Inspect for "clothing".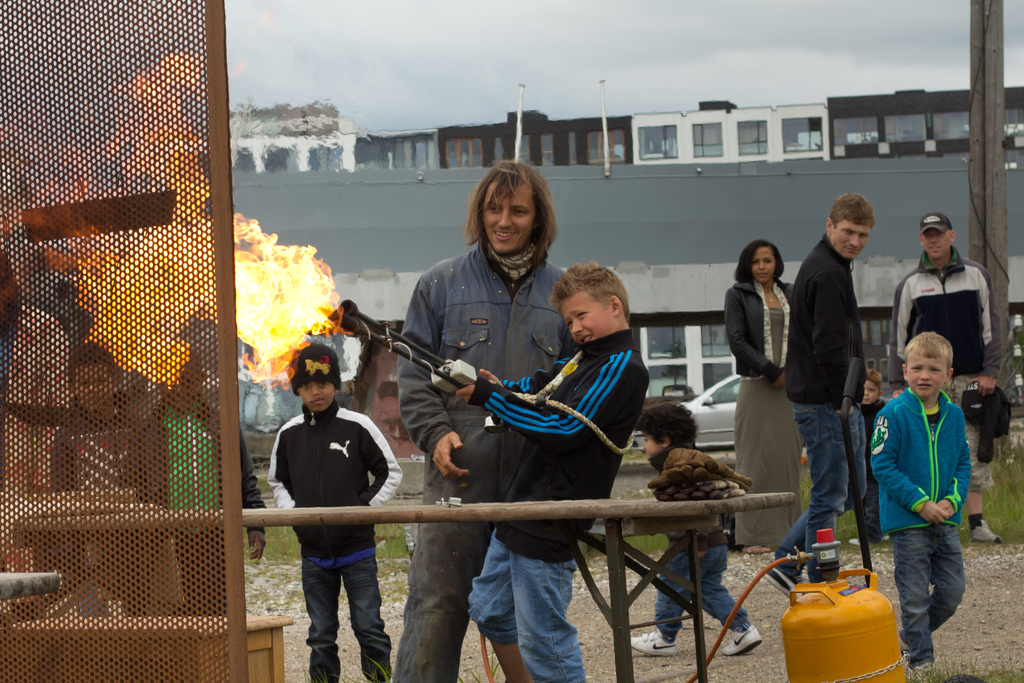
Inspection: <region>0, 295, 71, 620</region>.
